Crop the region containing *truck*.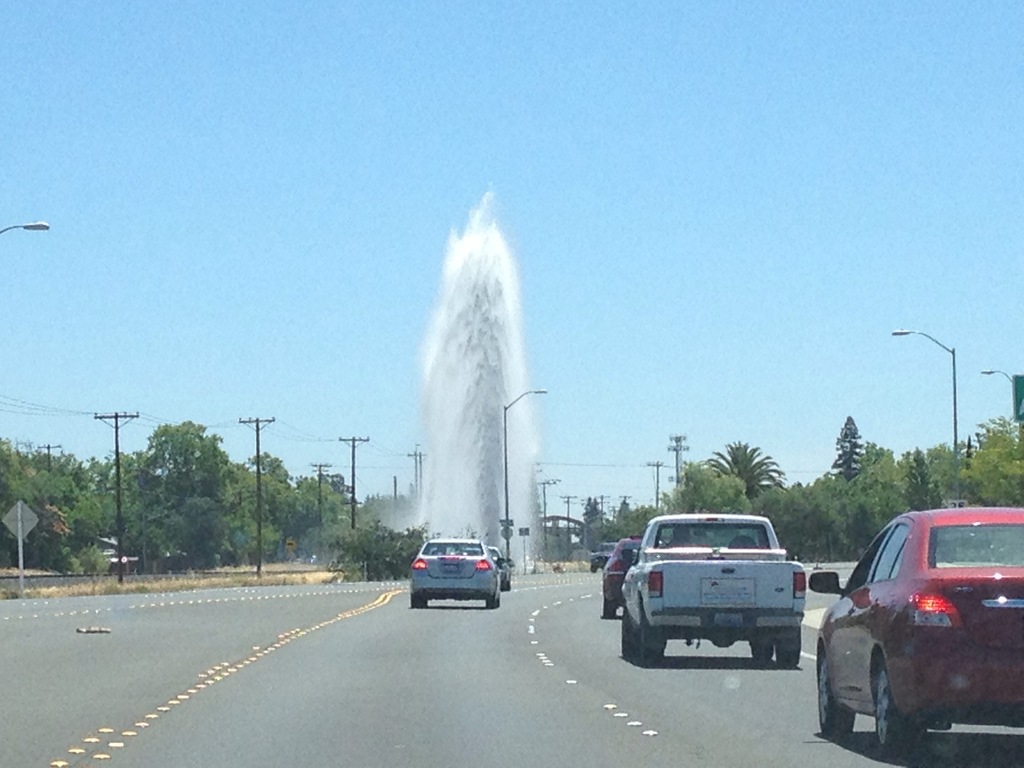
Crop region: detection(608, 527, 833, 678).
